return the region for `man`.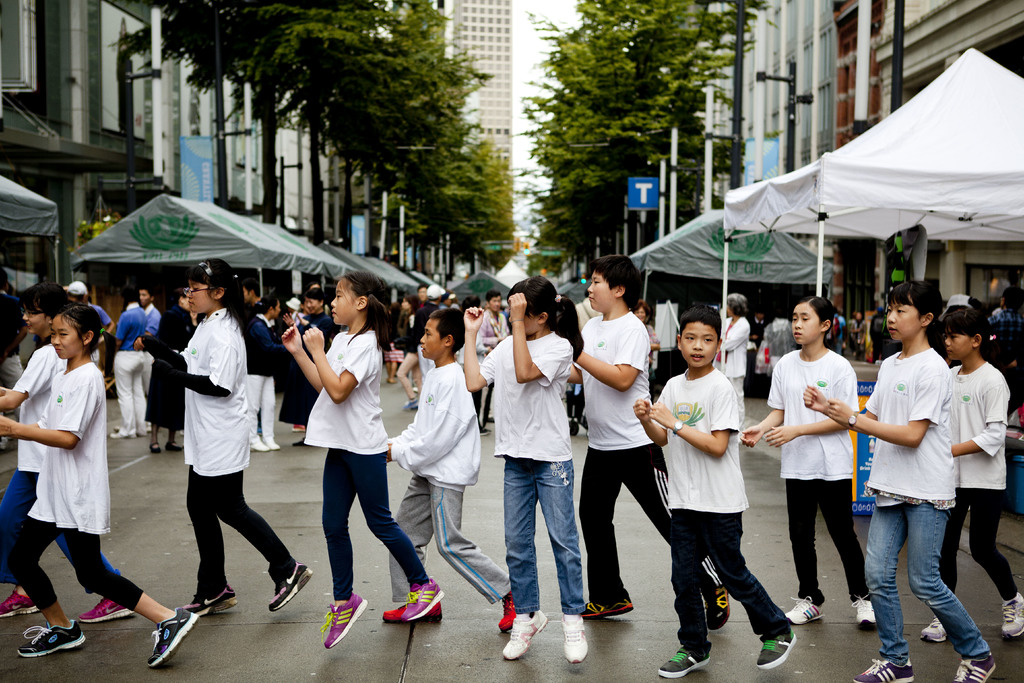
<box>243,278,264,307</box>.
